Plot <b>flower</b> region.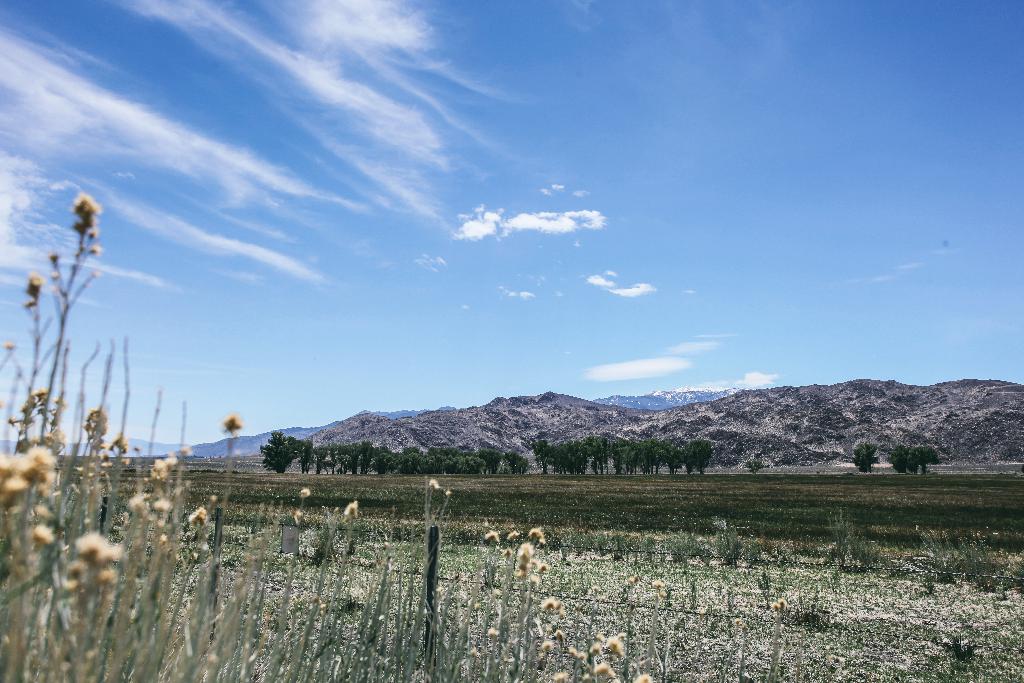
Plotted at [538, 641, 559, 651].
